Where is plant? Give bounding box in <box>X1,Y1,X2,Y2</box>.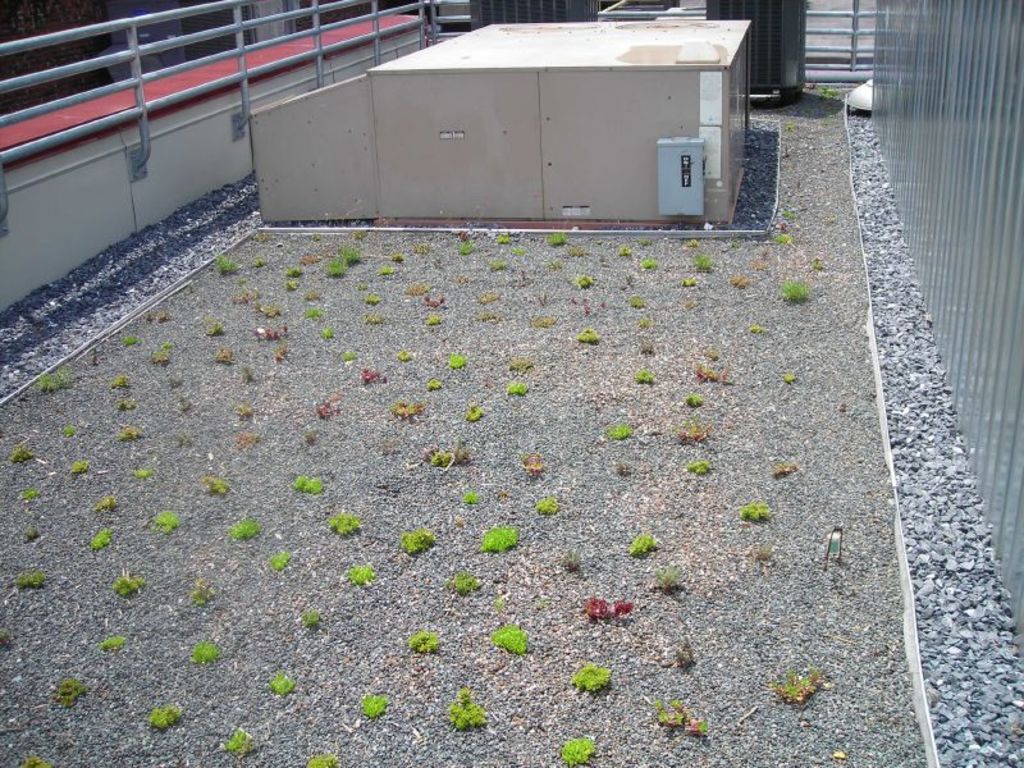
<box>476,307,504,319</box>.
